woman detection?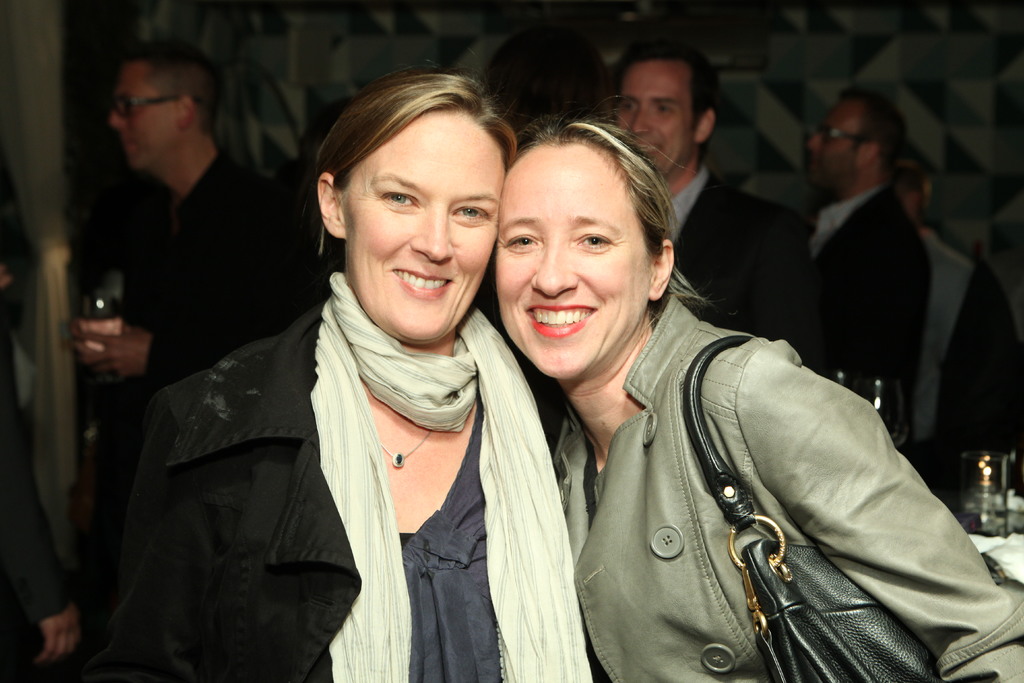
{"x1": 131, "y1": 81, "x2": 581, "y2": 682}
